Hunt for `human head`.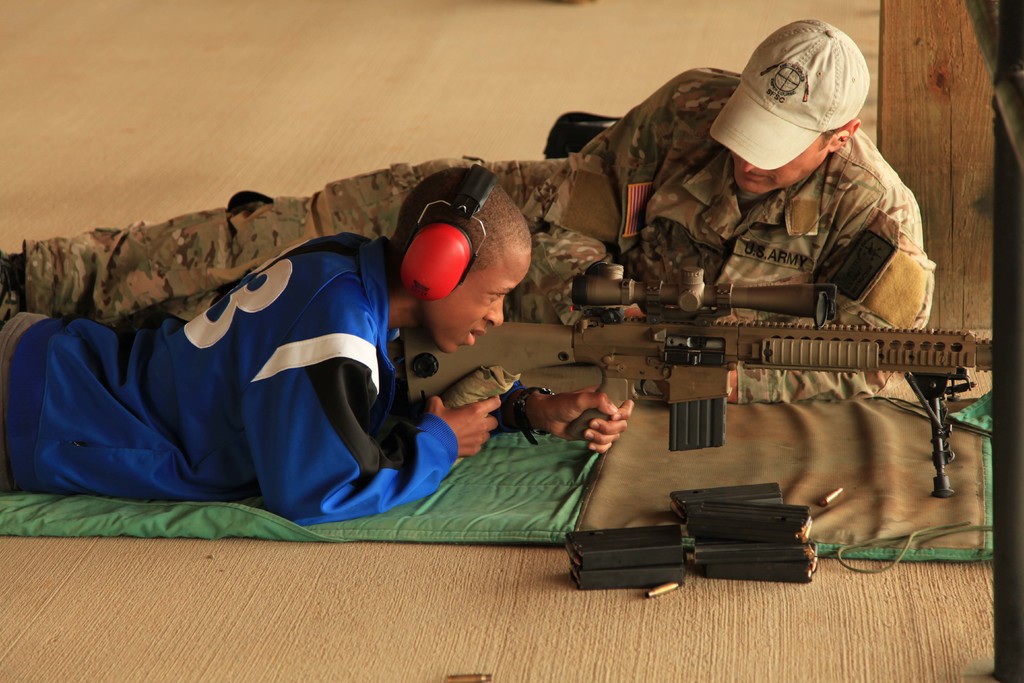
Hunted down at select_region(724, 18, 871, 197).
